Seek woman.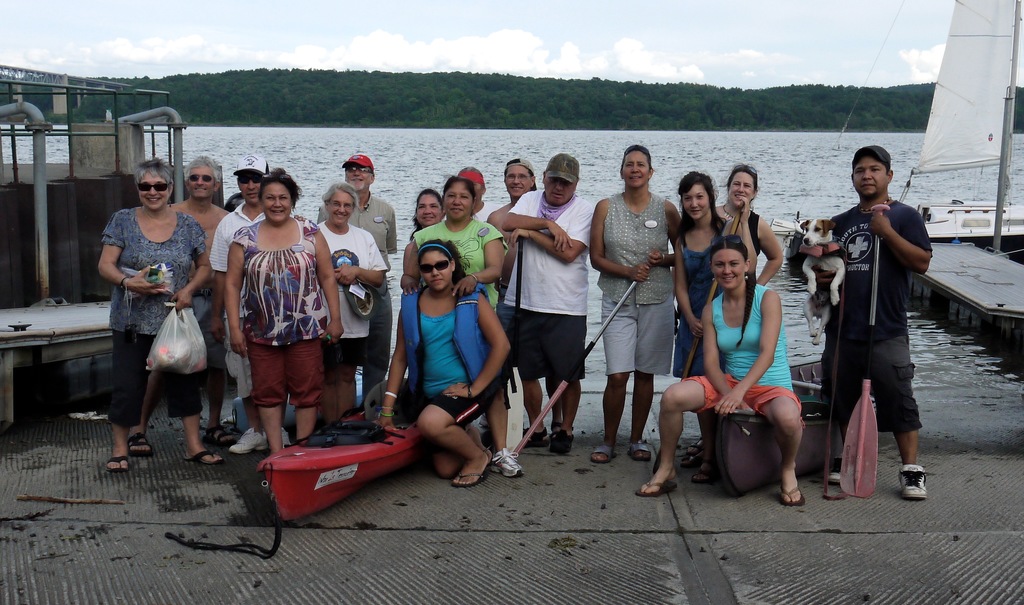
l=711, t=160, r=781, b=286.
